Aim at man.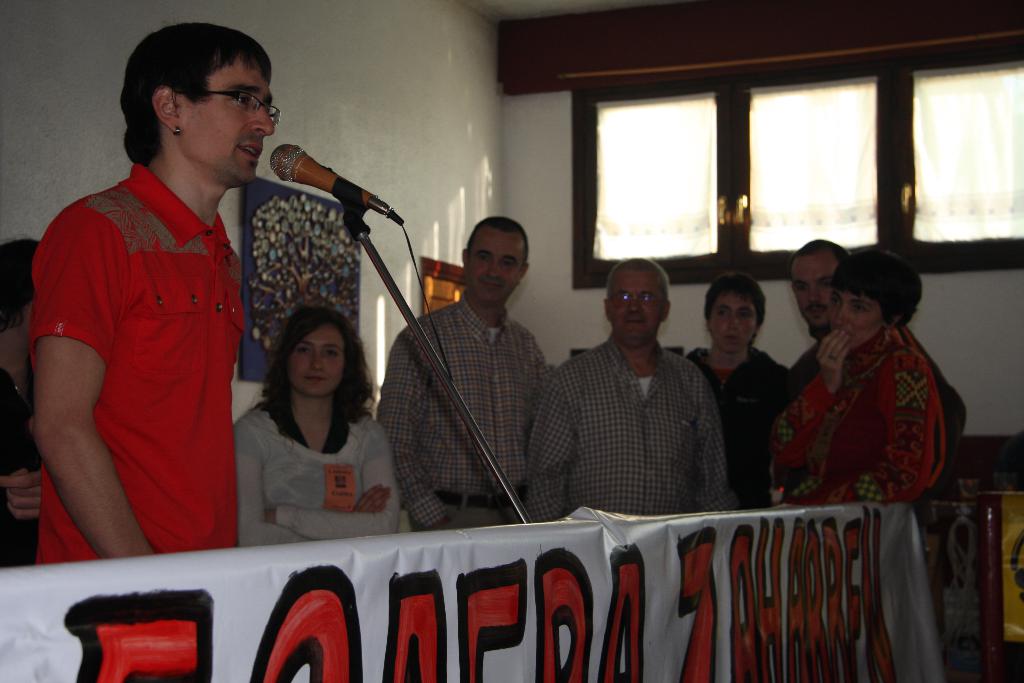
Aimed at 531, 249, 733, 523.
